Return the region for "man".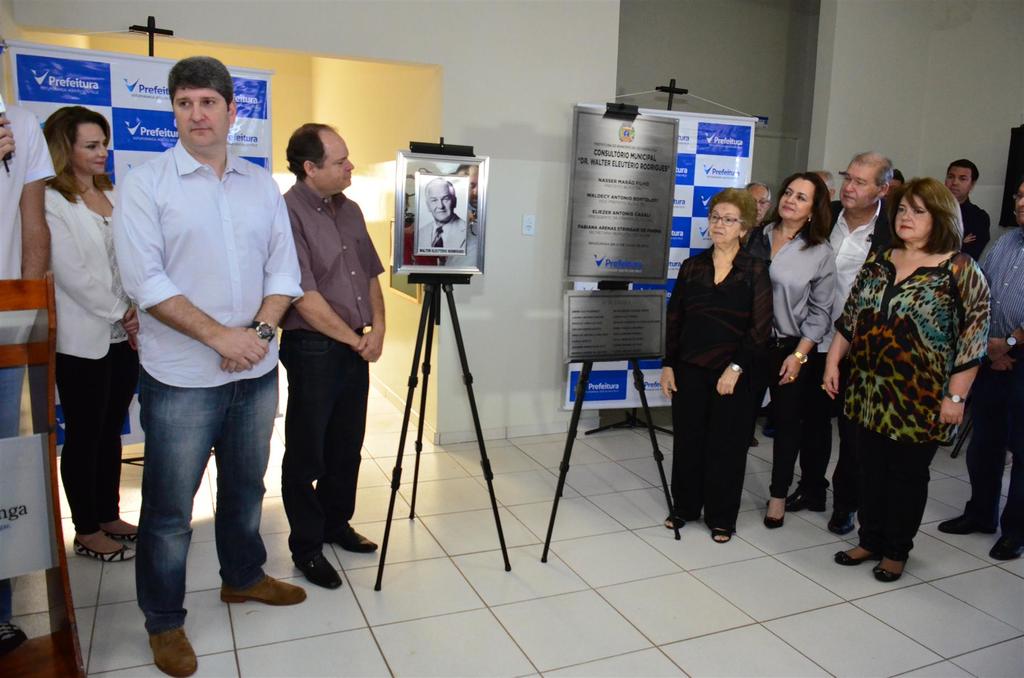
l=276, t=118, r=386, b=593.
